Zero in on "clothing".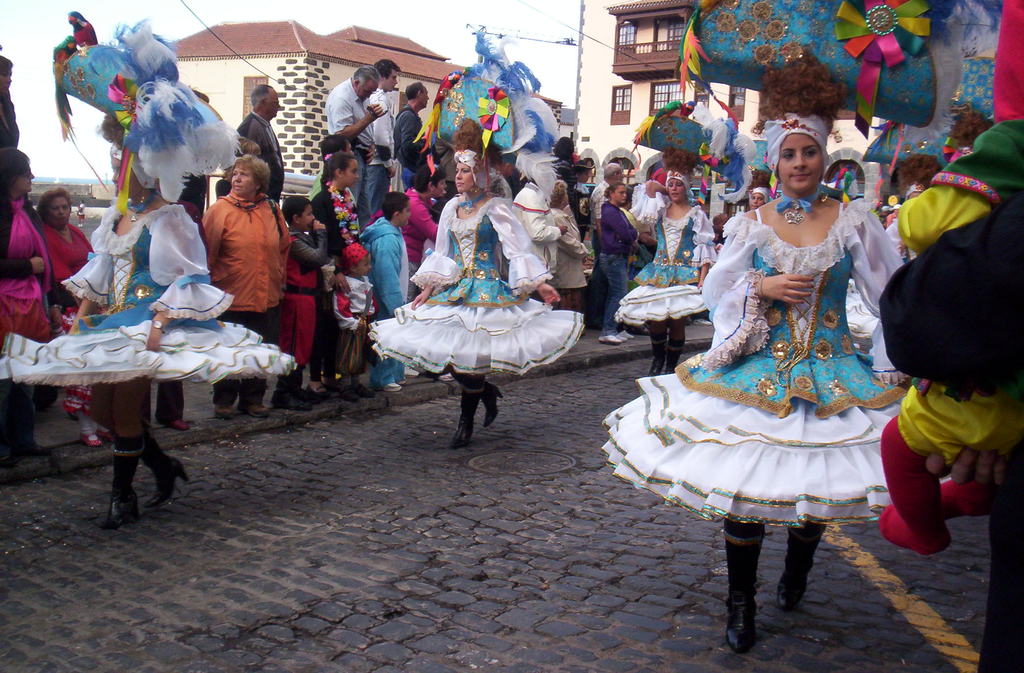
Zeroed in: <region>431, 198, 449, 221</region>.
